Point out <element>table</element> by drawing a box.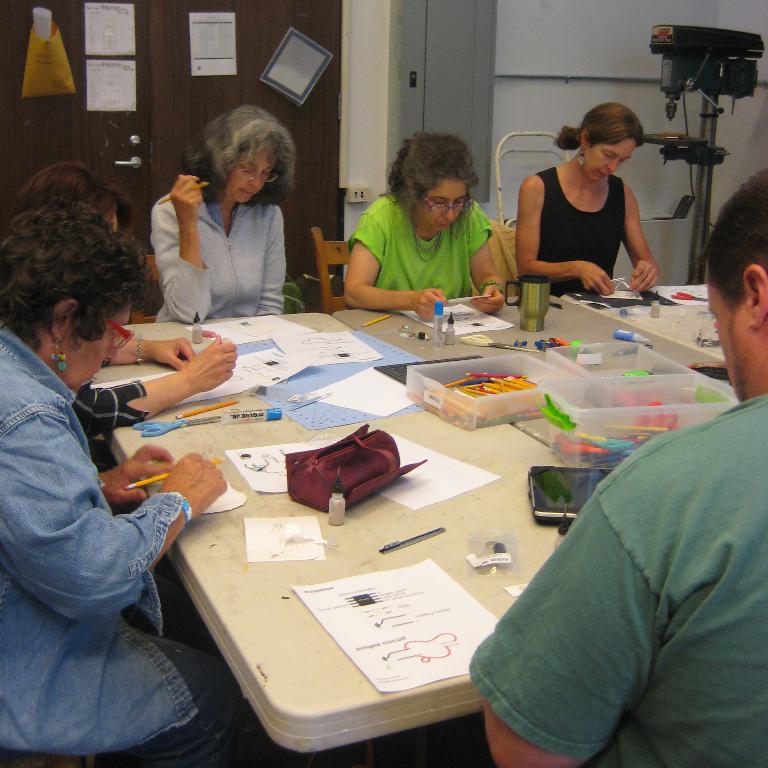
{"left": 84, "top": 285, "right": 735, "bottom": 762}.
